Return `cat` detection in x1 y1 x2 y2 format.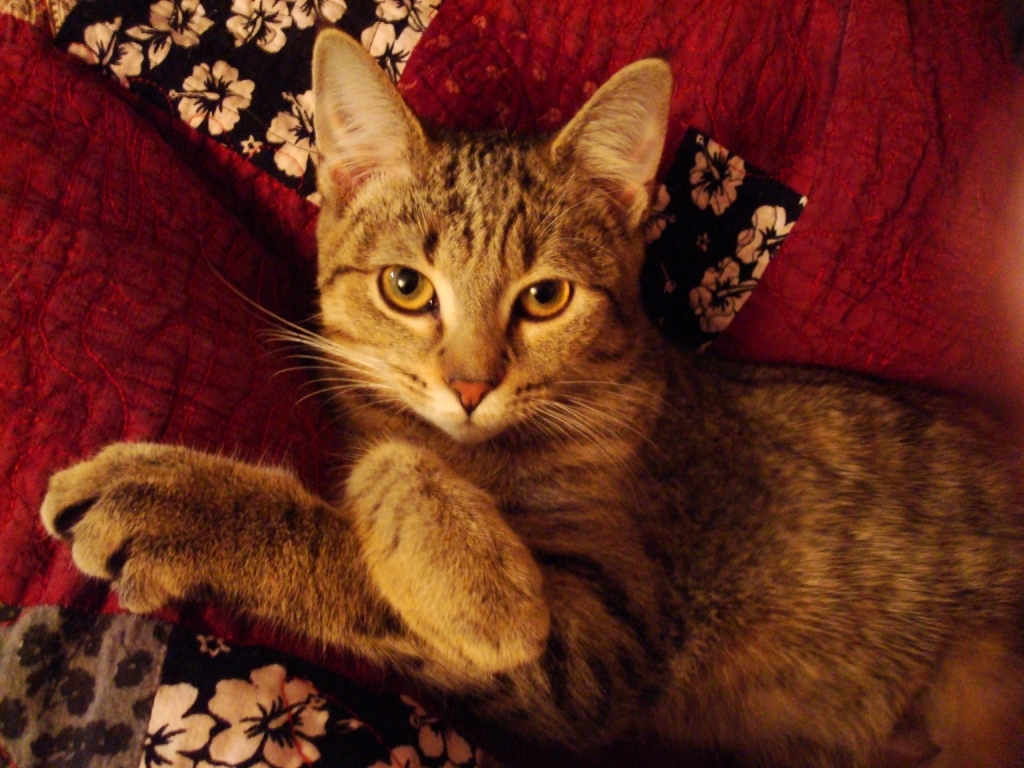
40 24 1021 767.
